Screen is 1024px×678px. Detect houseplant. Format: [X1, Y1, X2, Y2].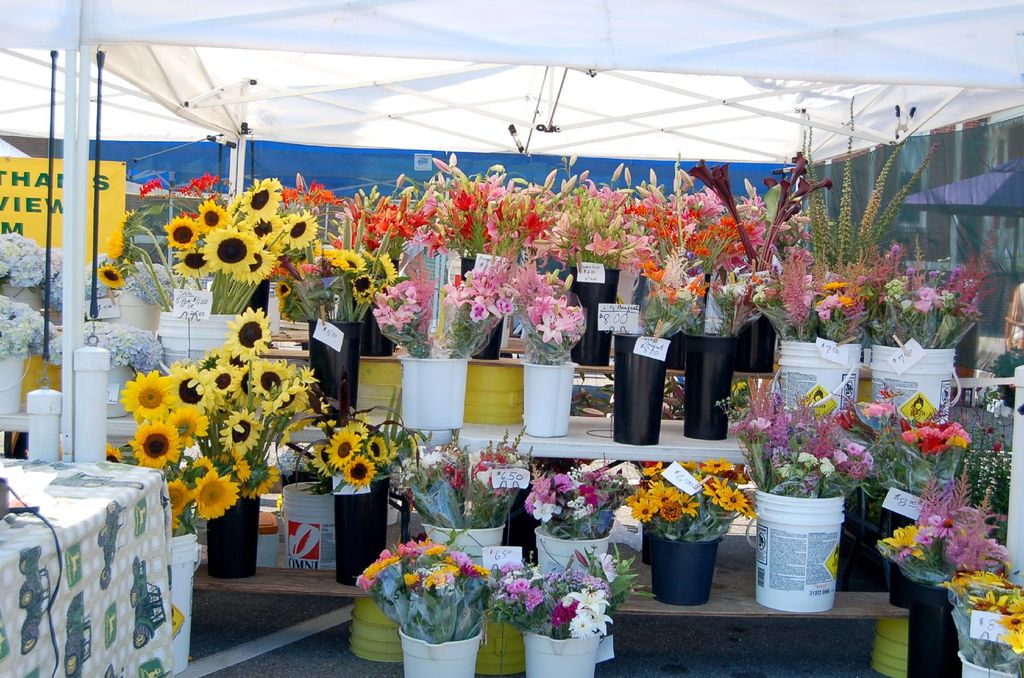
[521, 457, 626, 601].
